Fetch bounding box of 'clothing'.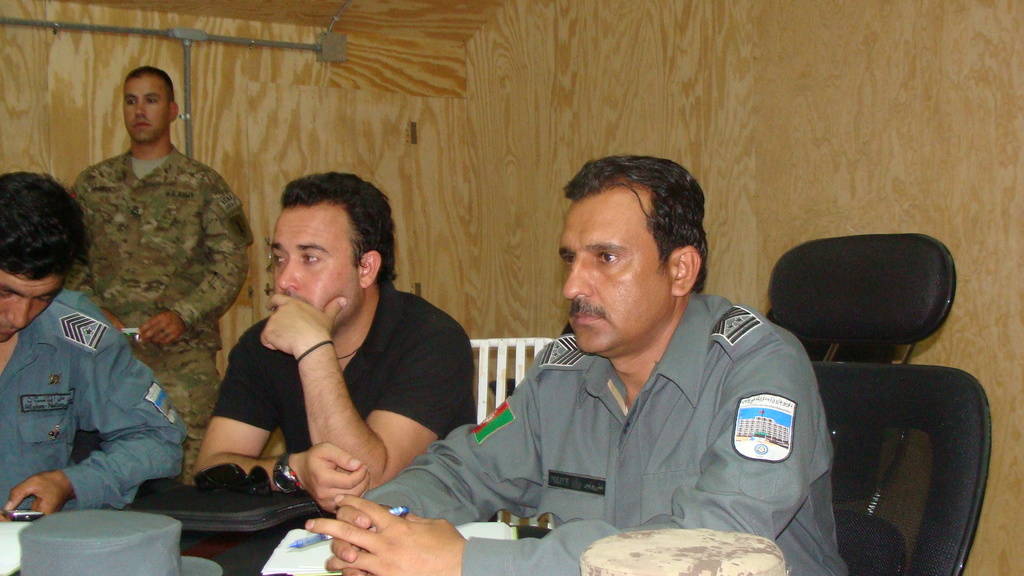
Bbox: {"x1": 62, "y1": 150, "x2": 260, "y2": 484}.
